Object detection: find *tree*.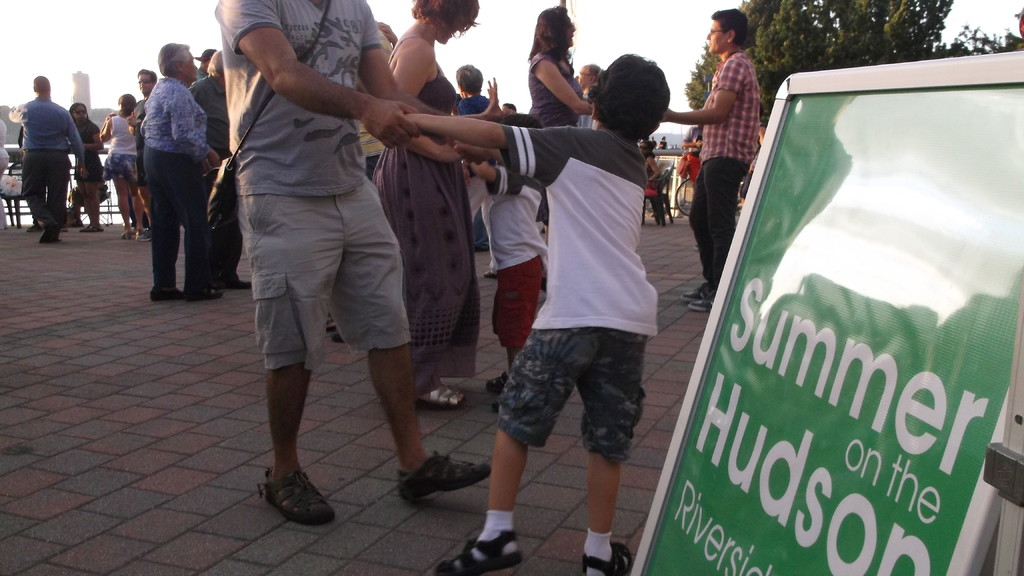
left=675, top=0, right=1023, bottom=161.
